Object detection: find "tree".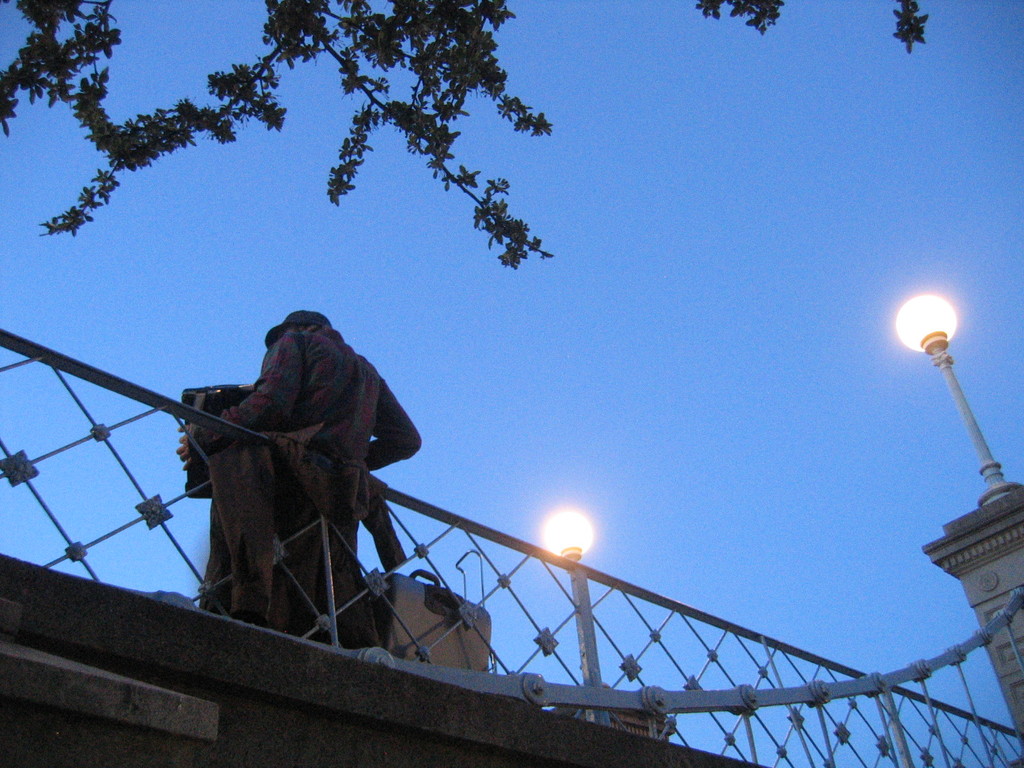
{"left": 0, "top": 0, "right": 927, "bottom": 269}.
